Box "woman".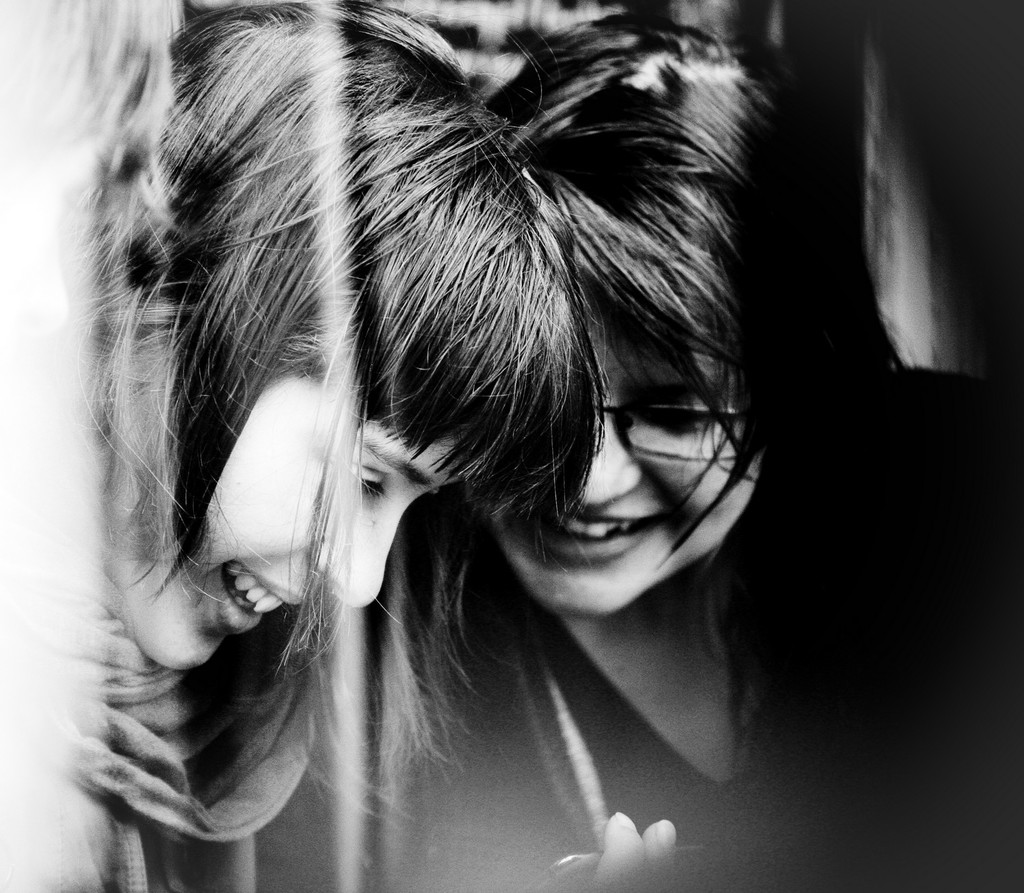
l=65, t=0, r=611, b=892.
